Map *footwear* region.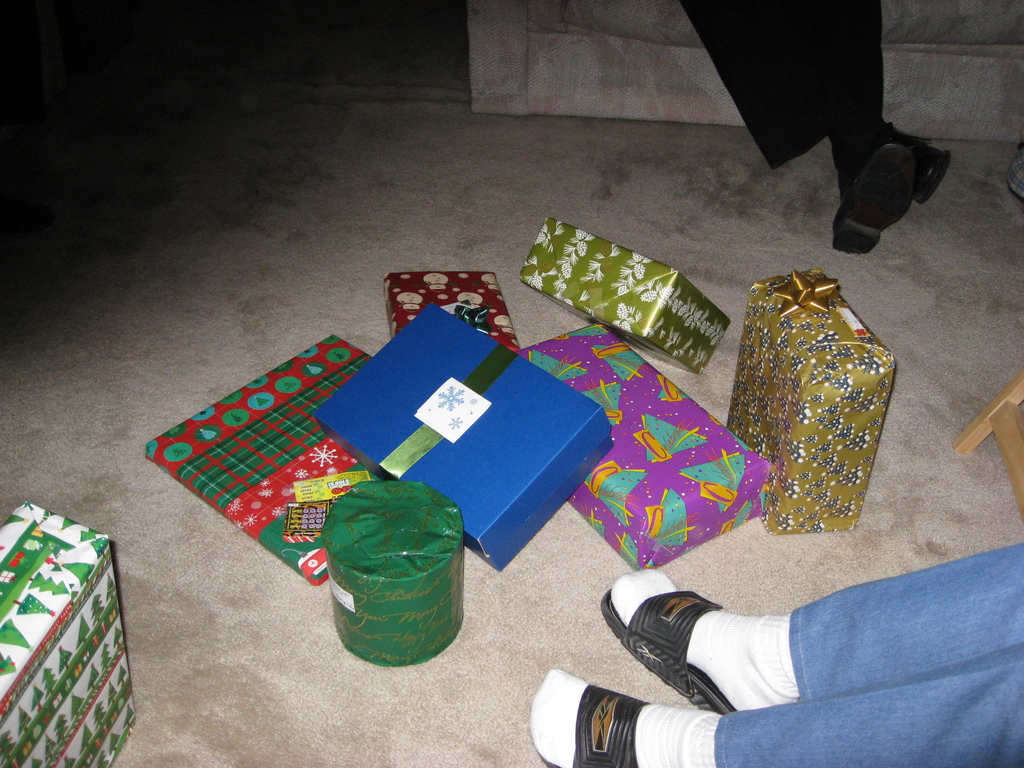
Mapped to detection(890, 129, 953, 209).
